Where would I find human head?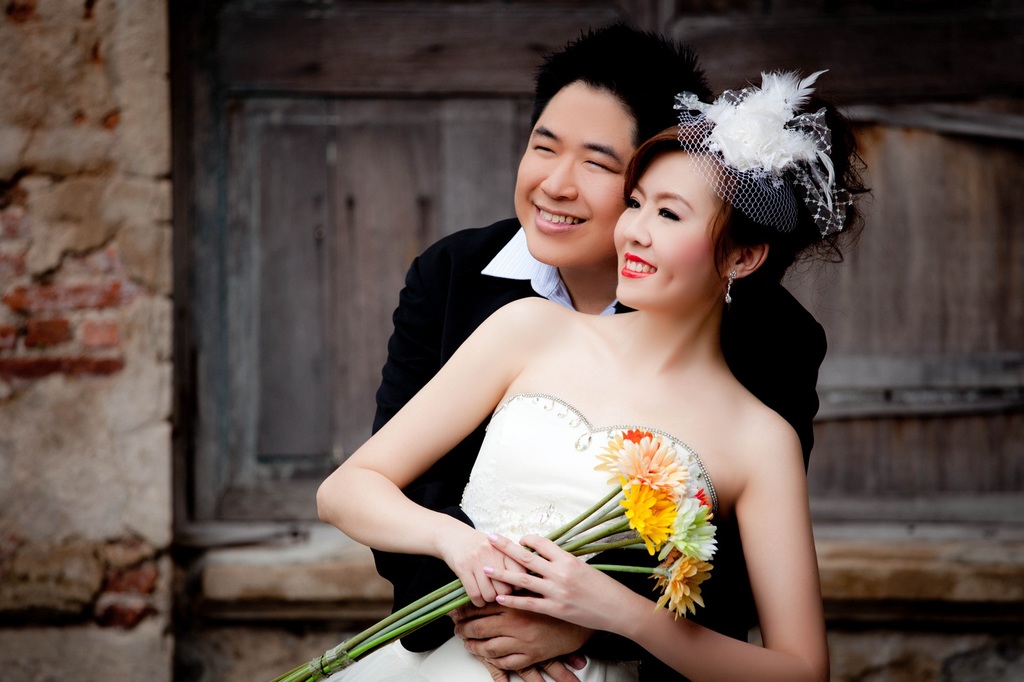
At (620, 126, 761, 310).
